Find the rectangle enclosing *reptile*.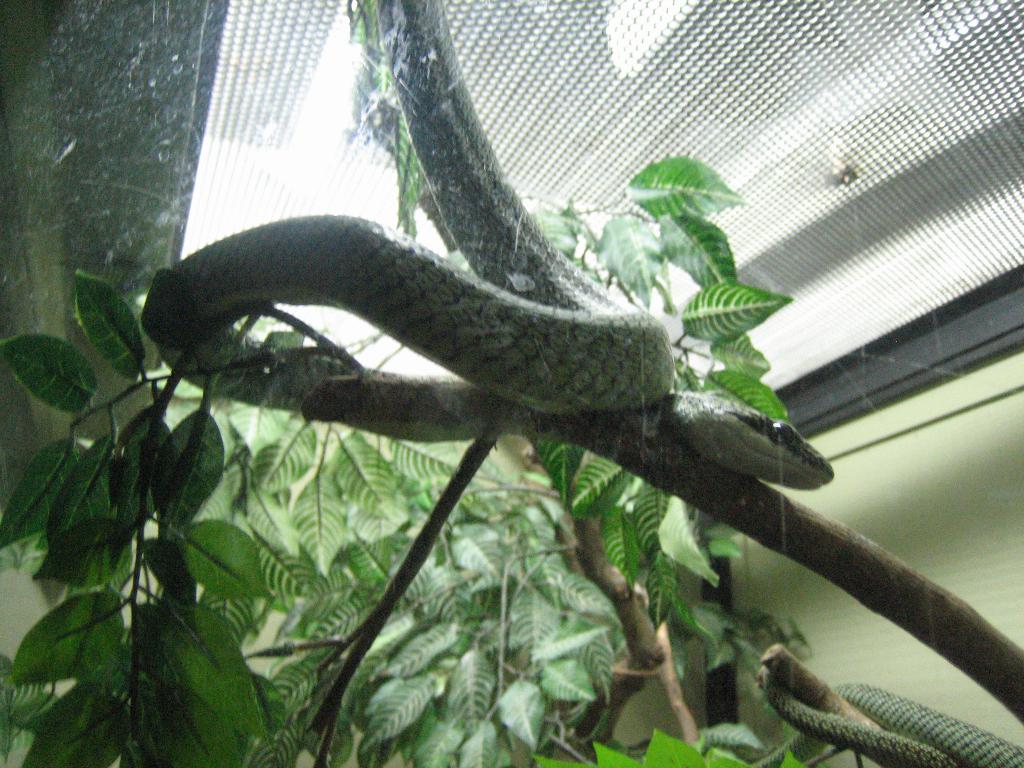
Rect(152, 0, 834, 492).
